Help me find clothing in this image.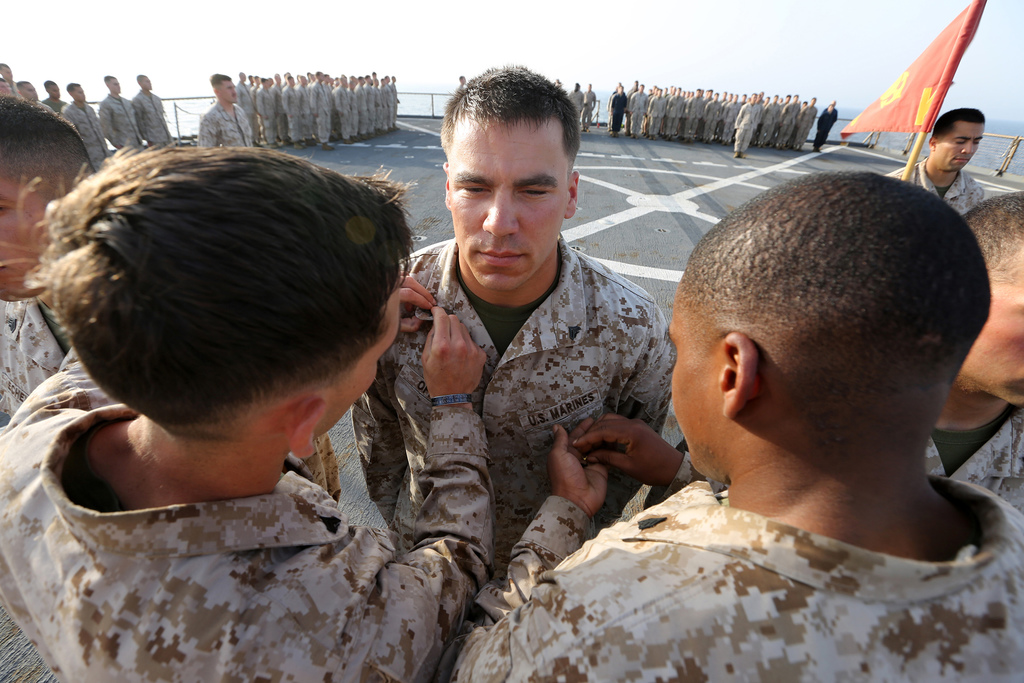
Found it: {"left": 68, "top": 97, "right": 110, "bottom": 168}.
